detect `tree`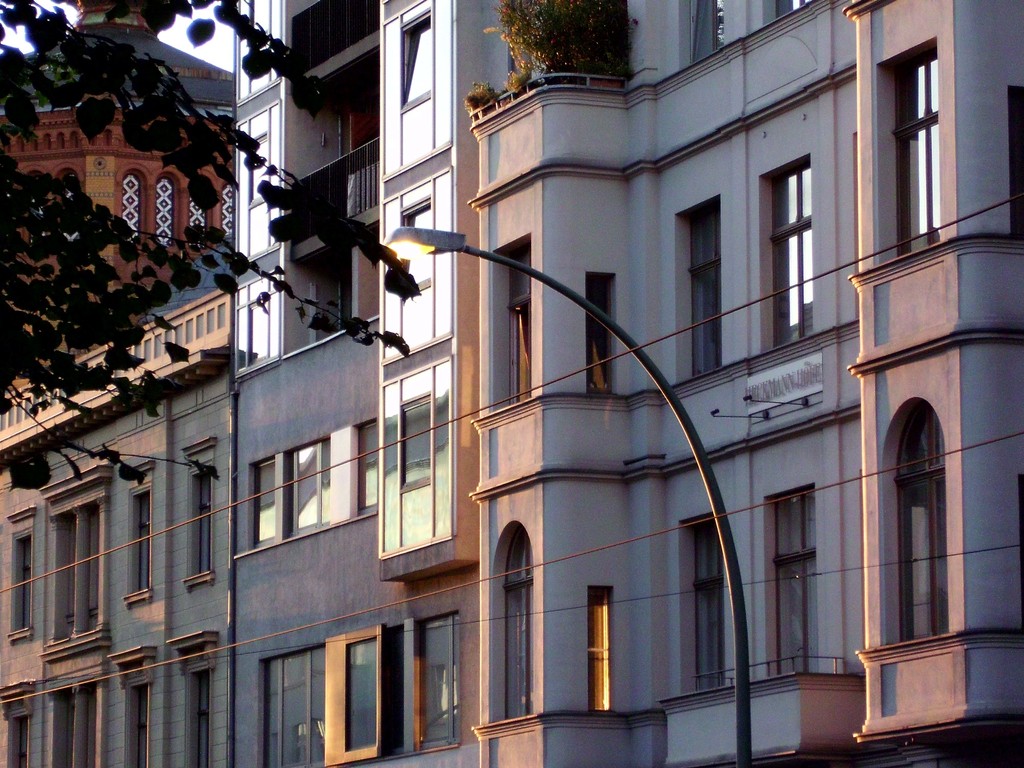
(left=0, top=0, right=428, bottom=487)
